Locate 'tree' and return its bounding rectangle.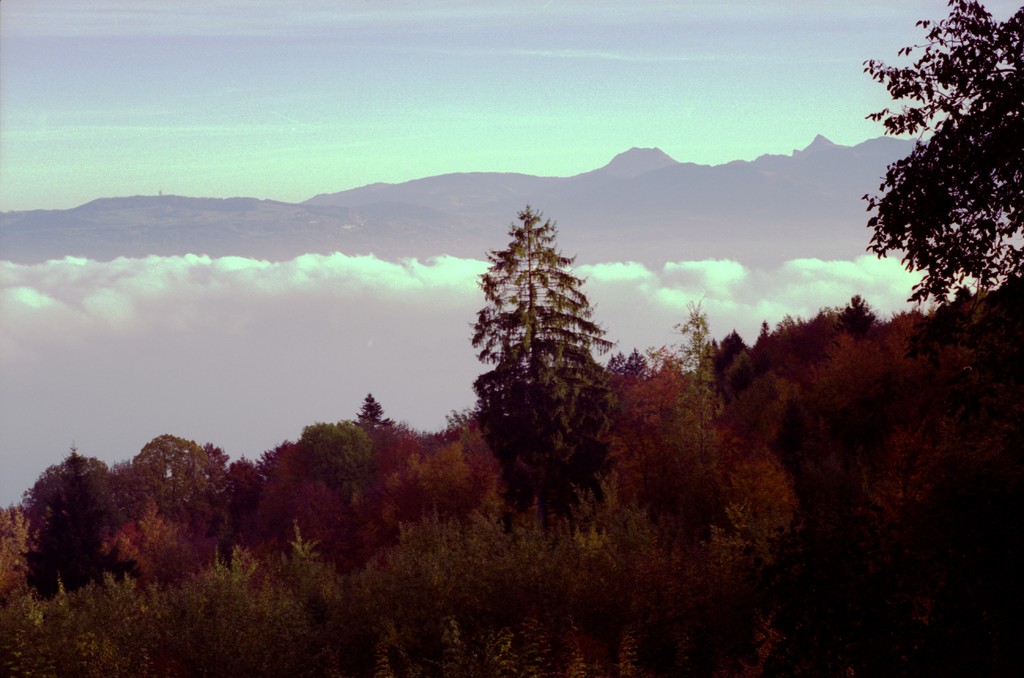
pyautogui.locateOnScreen(118, 427, 250, 544).
